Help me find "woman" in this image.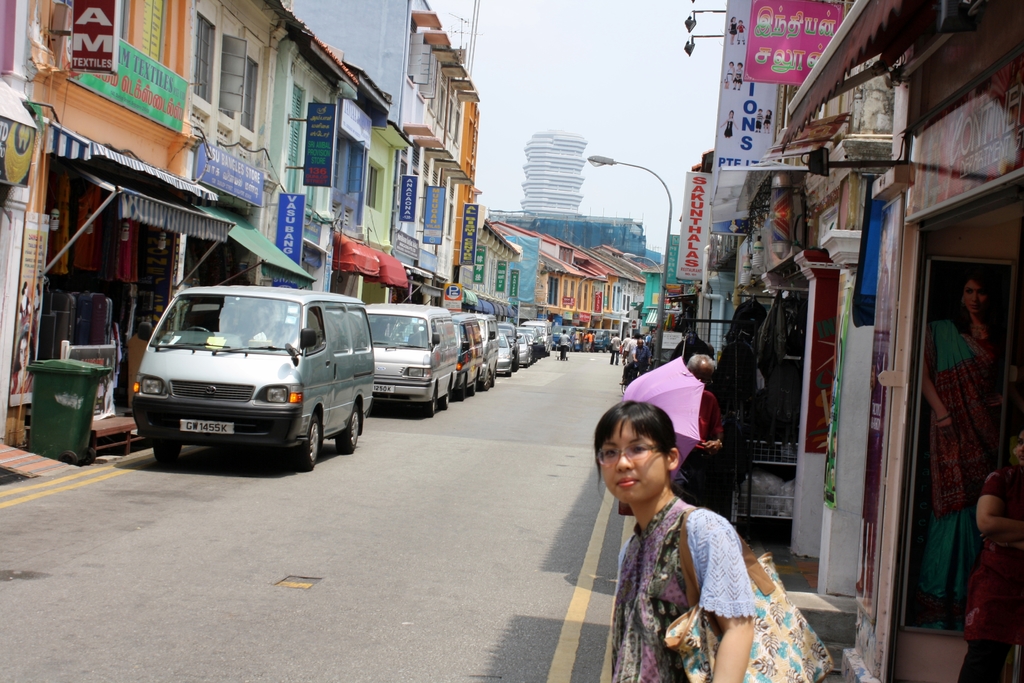
Found it: [left=580, top=395, right=796, bottom=680].
